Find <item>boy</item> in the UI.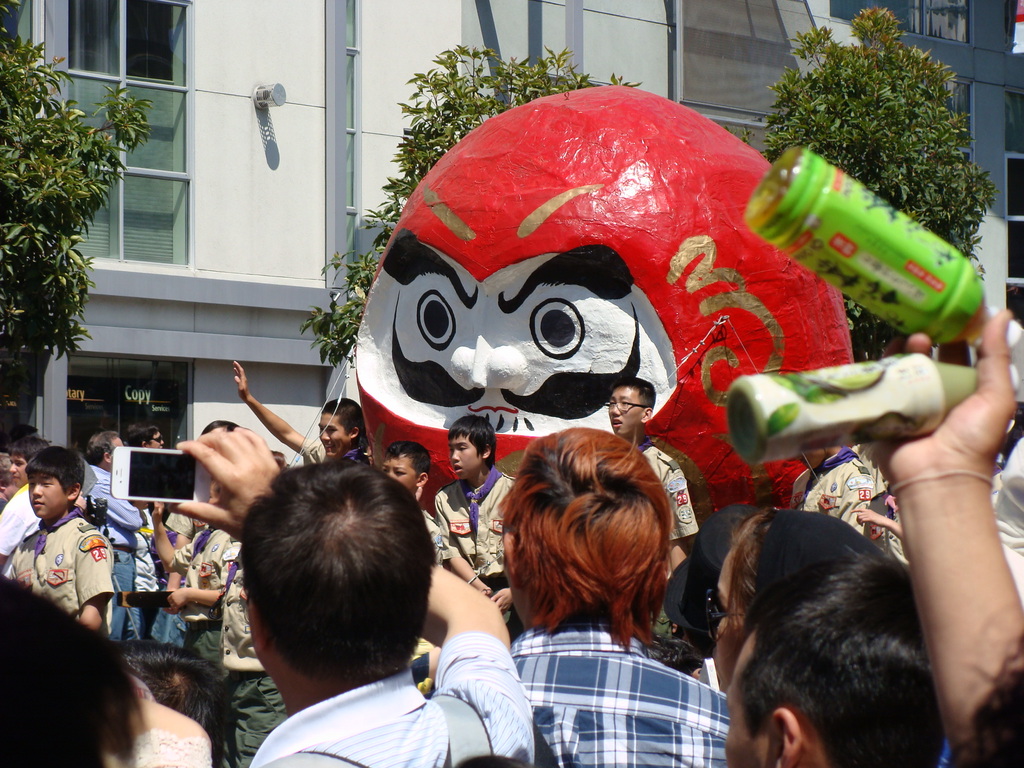
UI element at pyautogui.locateOnScreen(435, 416, 520, 643).
